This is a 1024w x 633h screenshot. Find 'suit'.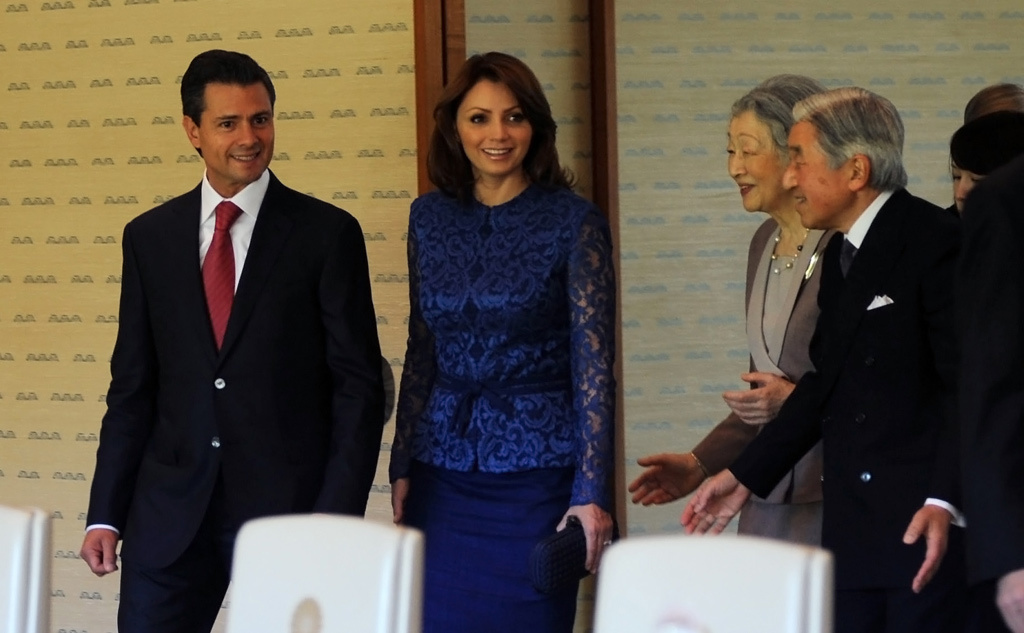
Bounding box: [left=721, top=65, right=983, bottom=601].
